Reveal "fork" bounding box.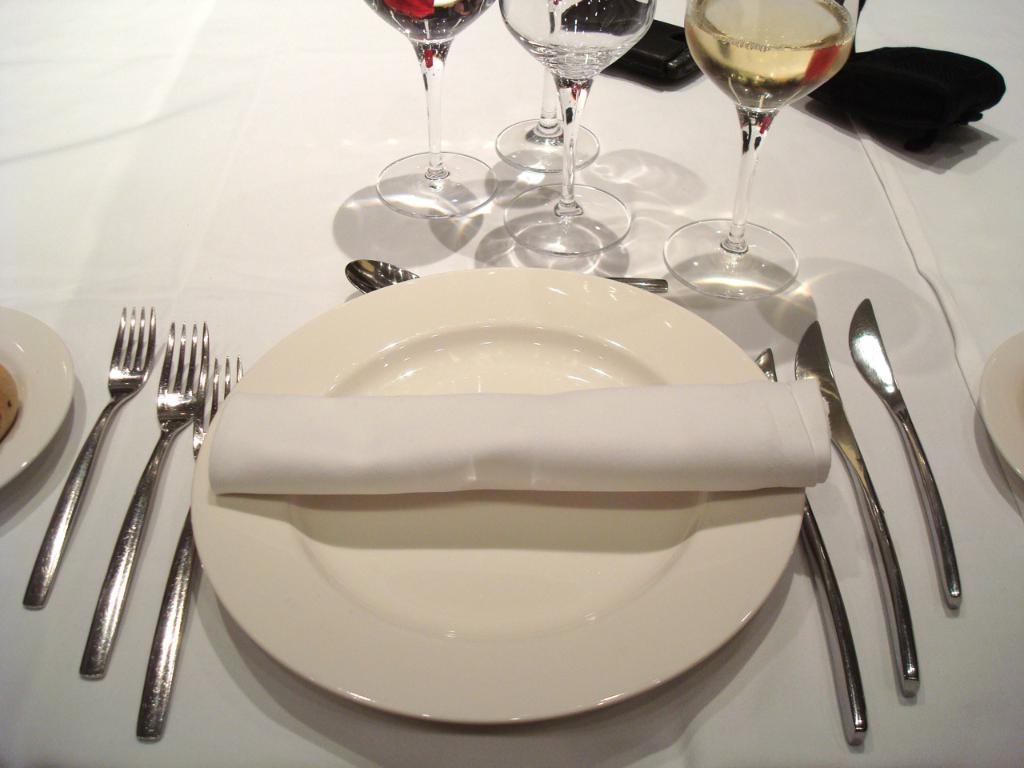
Revealed: (x1=78, y1=322, x2=210, y2=678).
